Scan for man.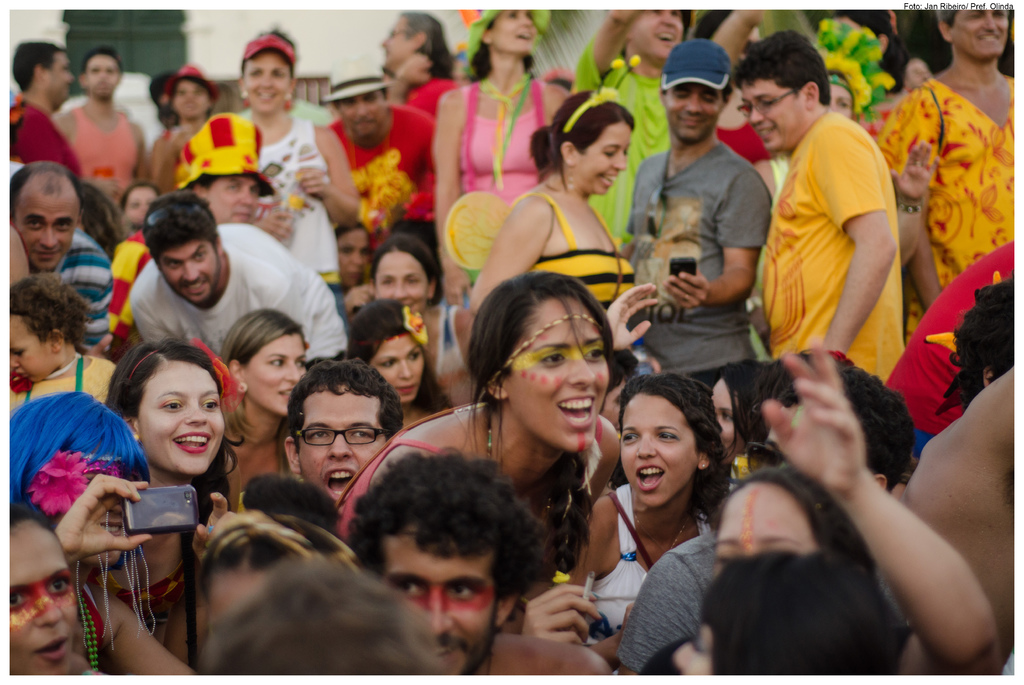
Scan result: left=617, top=347, right=916, bottom=681.
